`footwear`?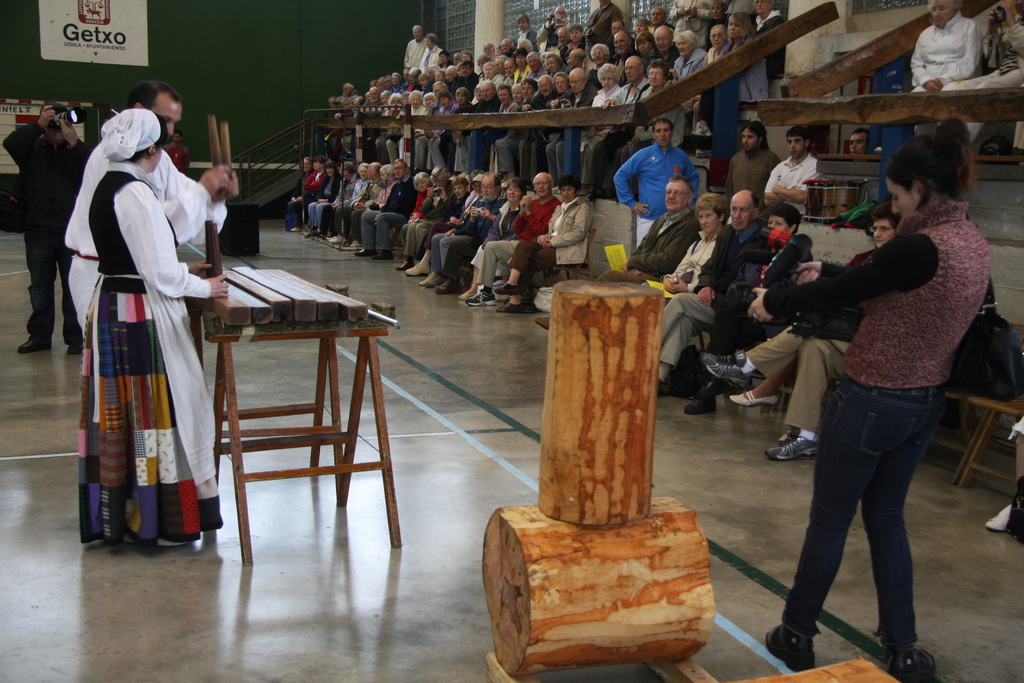
box=[496, 301, 525, 313]
